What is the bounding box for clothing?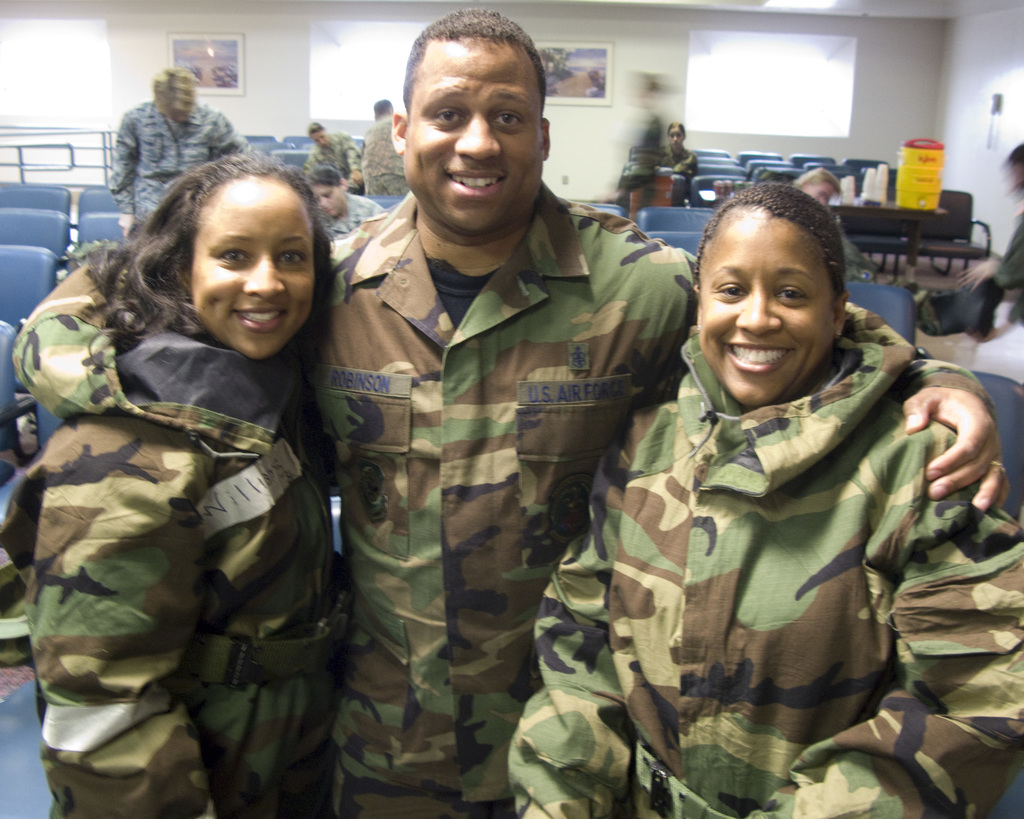
bbox=[303, 179, 1001, 818].
